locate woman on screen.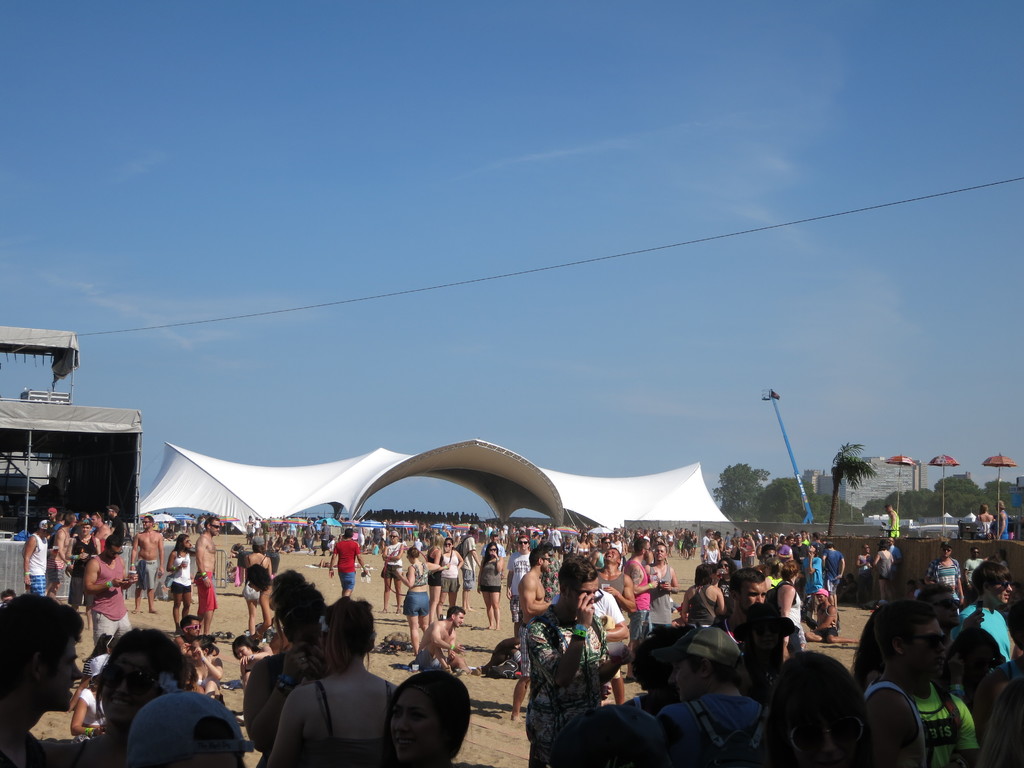
On screen at {"left": 726, "top": 536, "right": 742, "bottom": 579}.
